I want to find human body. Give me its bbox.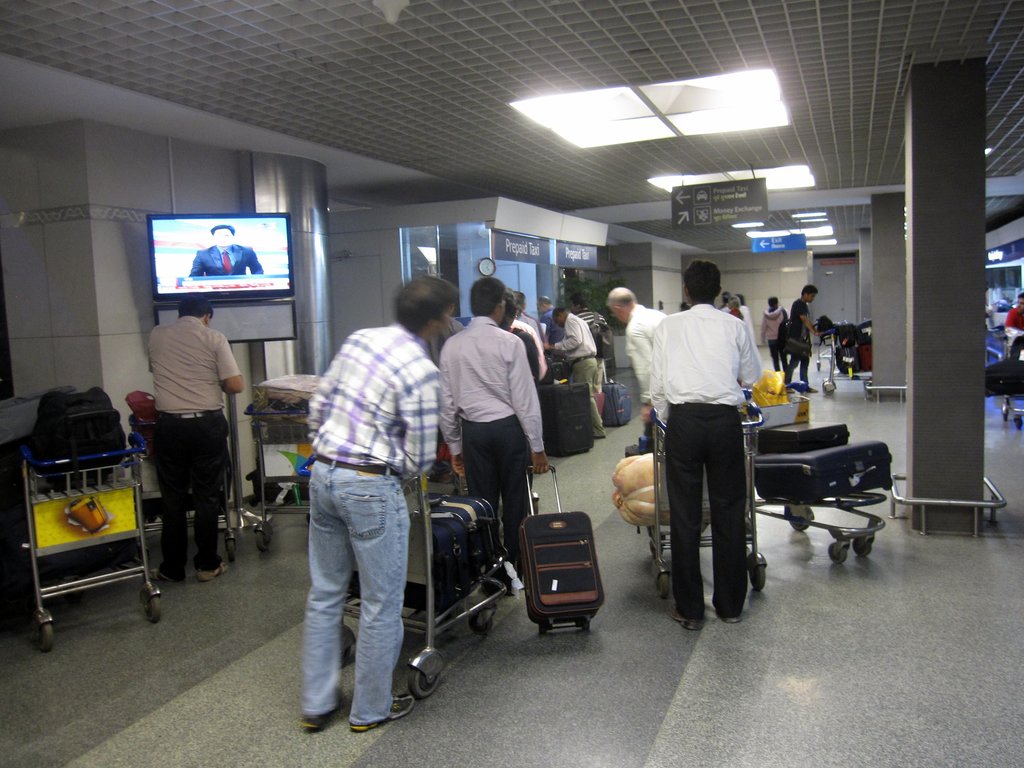
(637,264,769,622).
